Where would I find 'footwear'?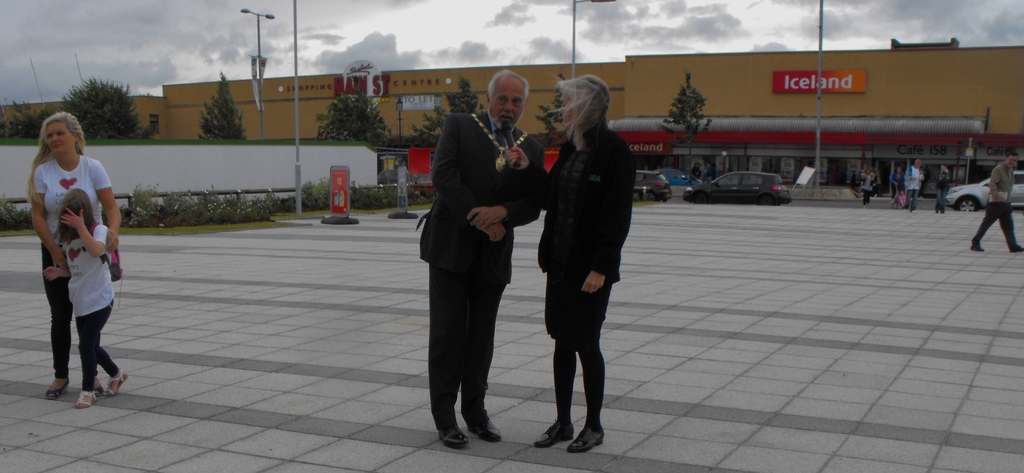
At (x1=429, y1=422, x2=468, y2=451).
